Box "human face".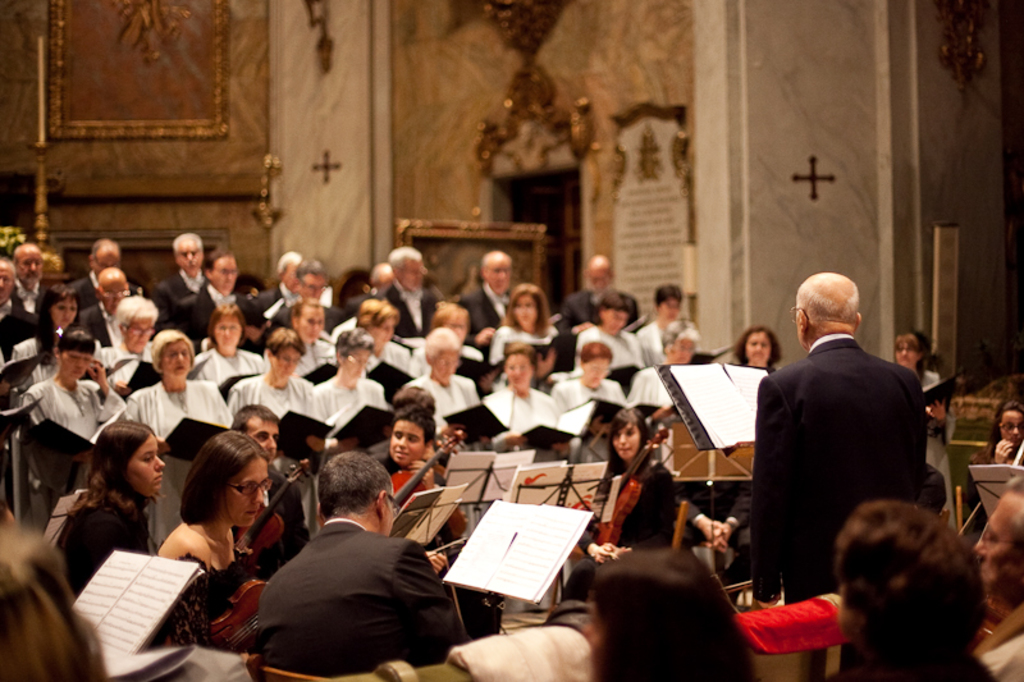
detection(210, 258, 238, 296).
